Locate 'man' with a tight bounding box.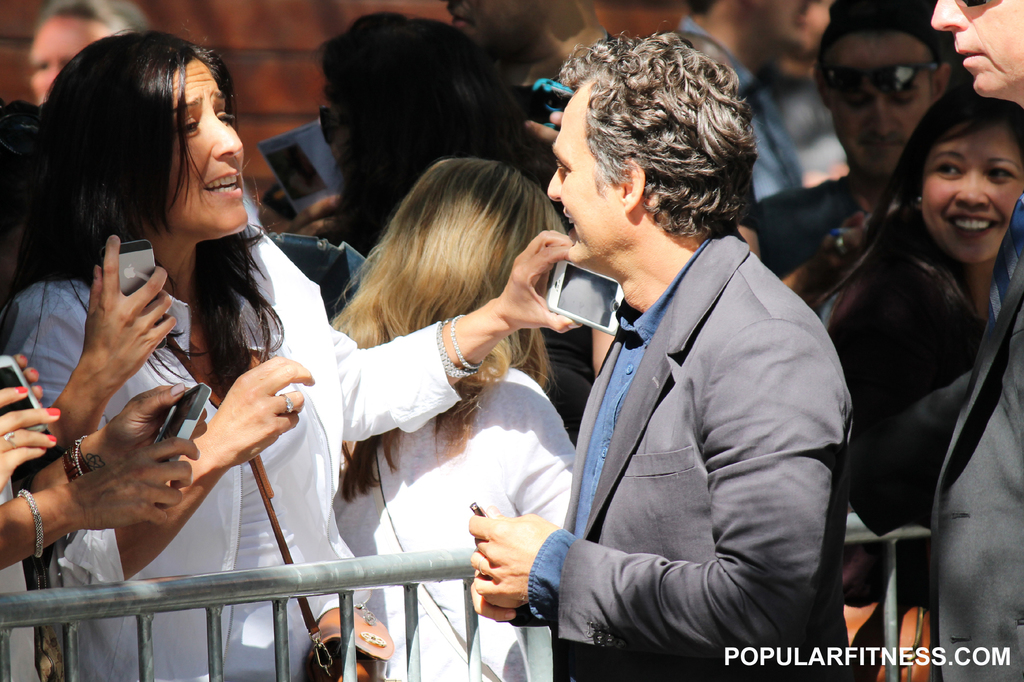
region(496, 24, 889, 681).
